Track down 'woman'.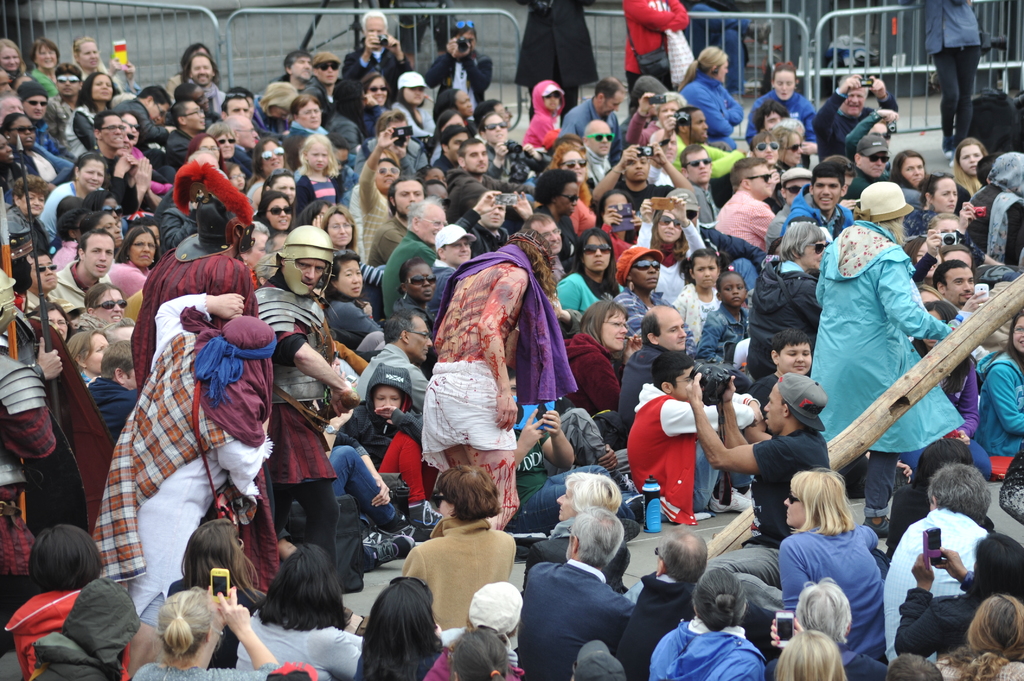
Tracked to <region>449, 625, 508, 680</region>.
